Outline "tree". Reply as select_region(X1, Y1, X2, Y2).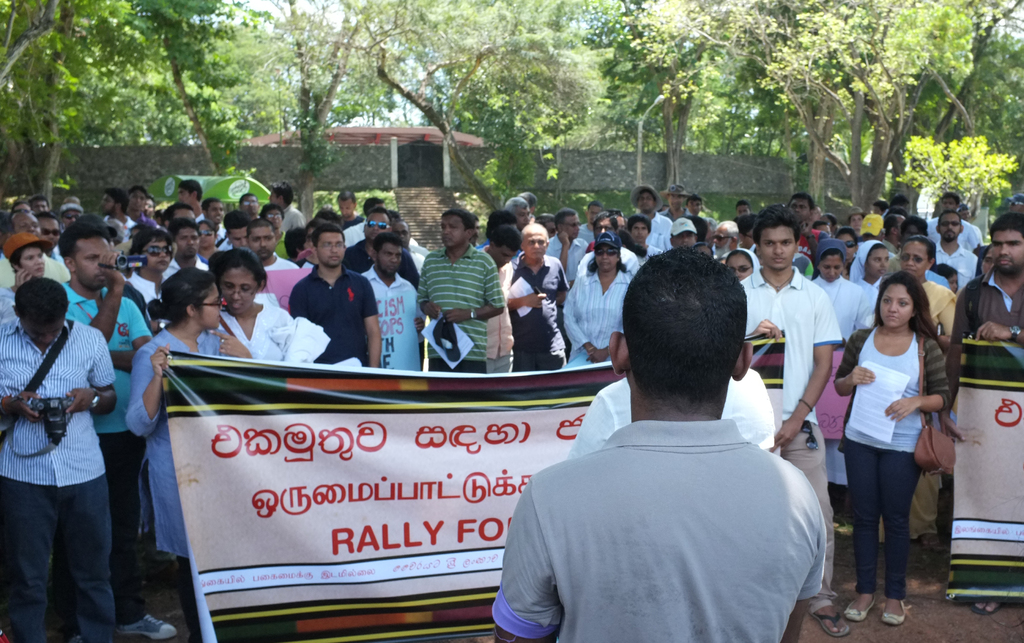
select_region(667, 0, 972, 220).
